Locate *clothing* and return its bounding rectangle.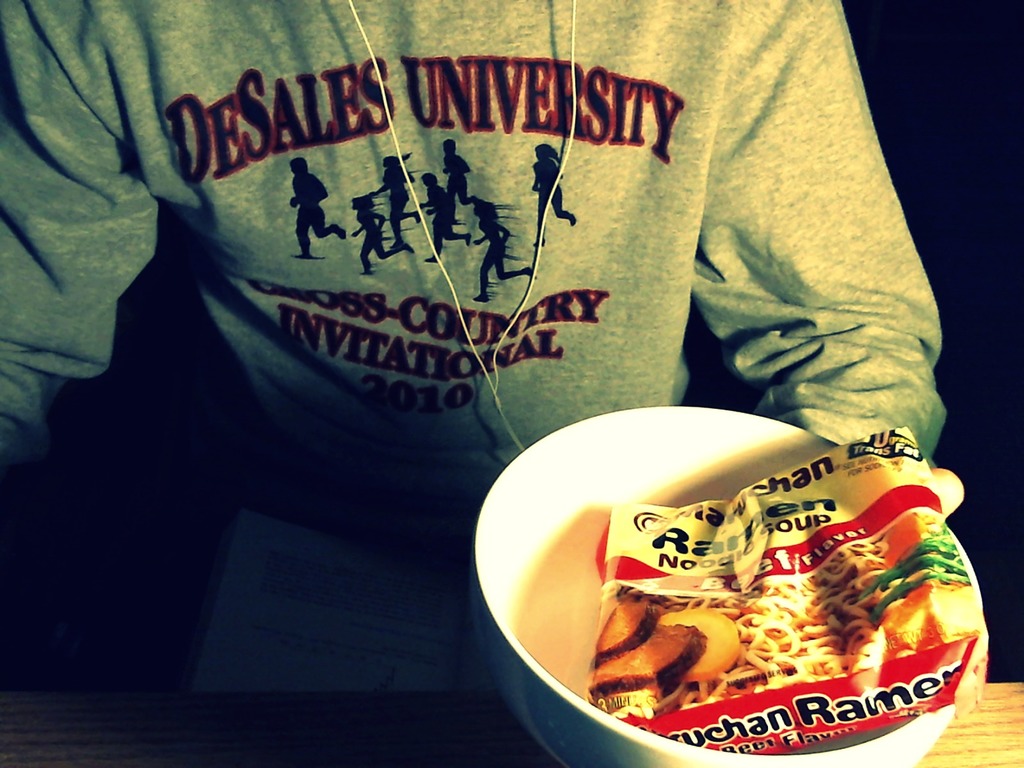
<box>54,0,927,710</box>.
